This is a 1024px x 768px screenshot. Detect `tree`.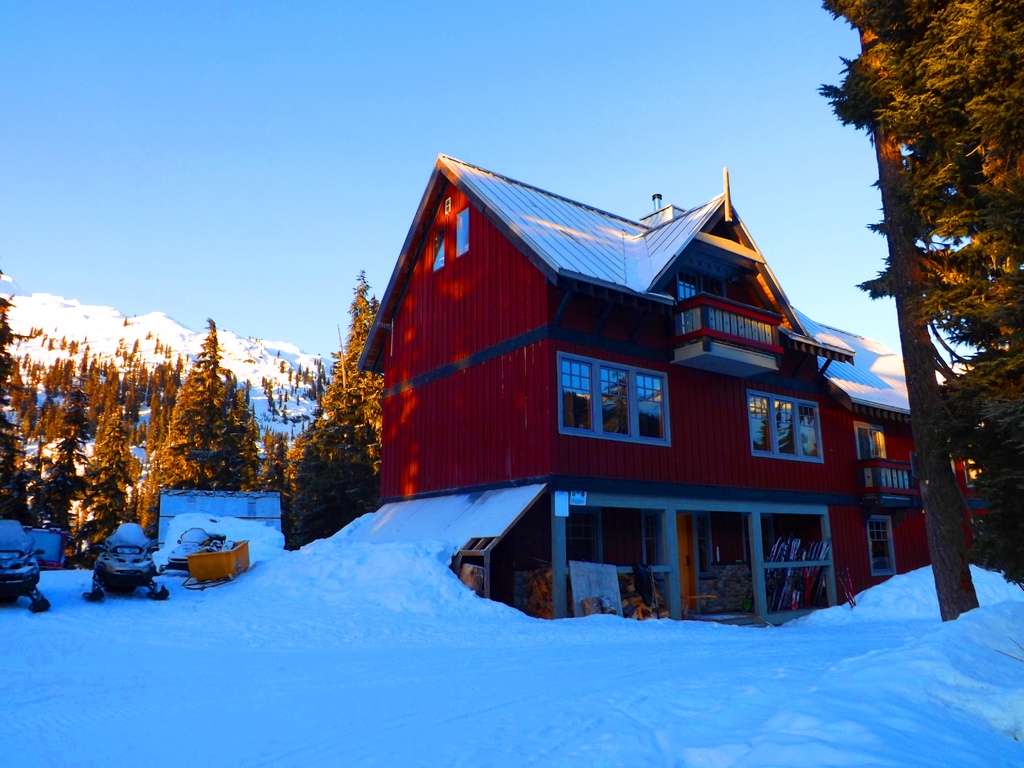
bbox=[305, 380, 316, 401].
